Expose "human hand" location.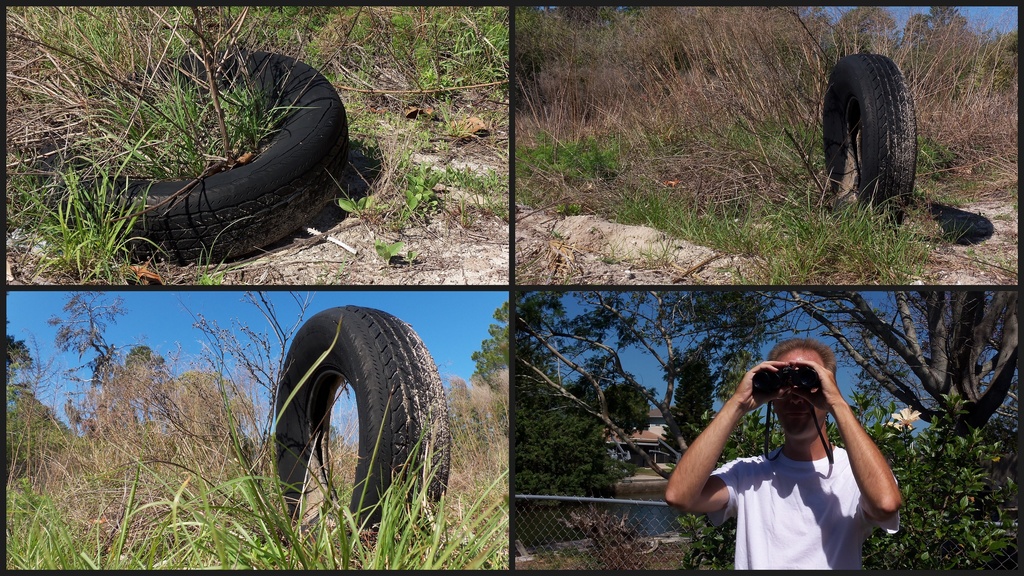
Exposed at detection(791, 358, 842, 406).
